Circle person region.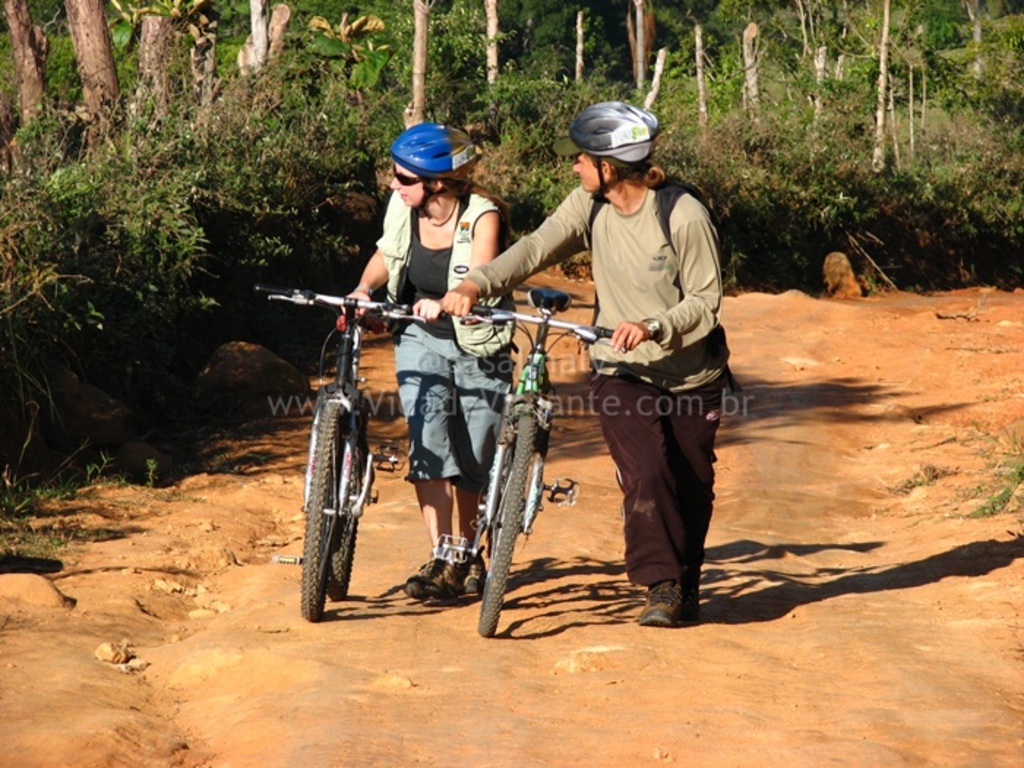
Region: {"left": 434, "top": 104, "right": 733, "bottom": 633}.
